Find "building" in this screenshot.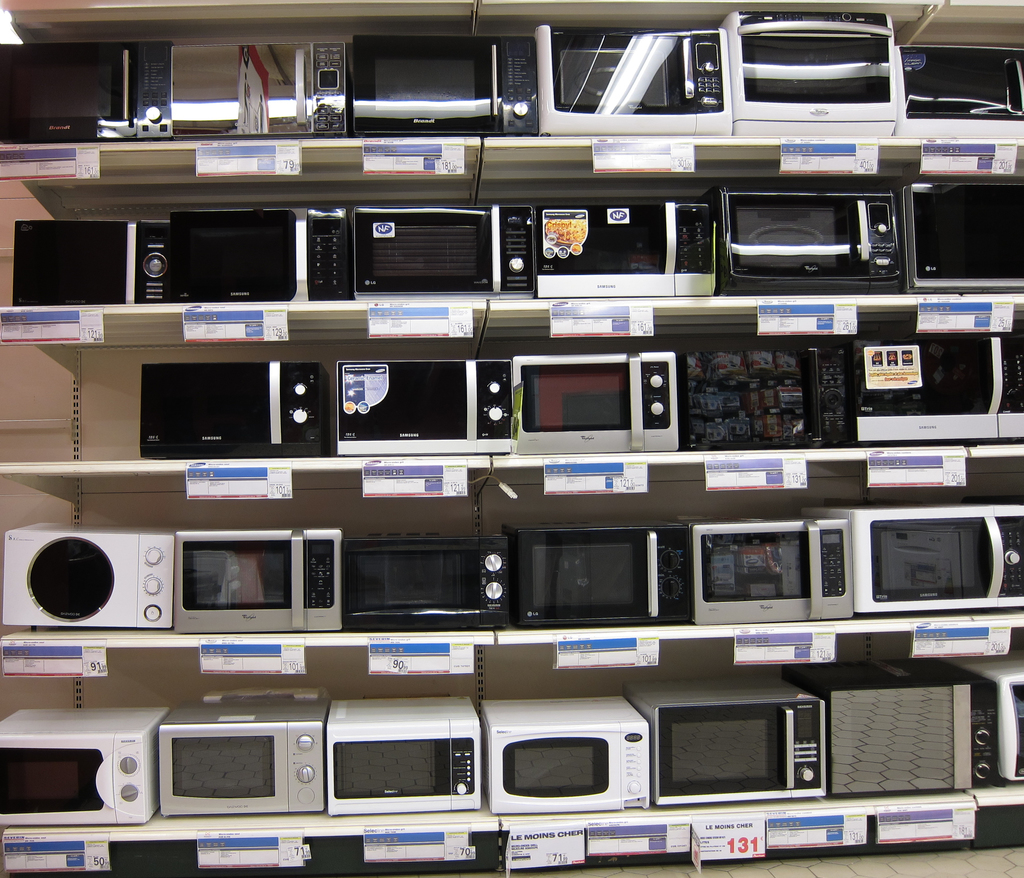
The bounding box for "building" is [0,0,1023,877].
